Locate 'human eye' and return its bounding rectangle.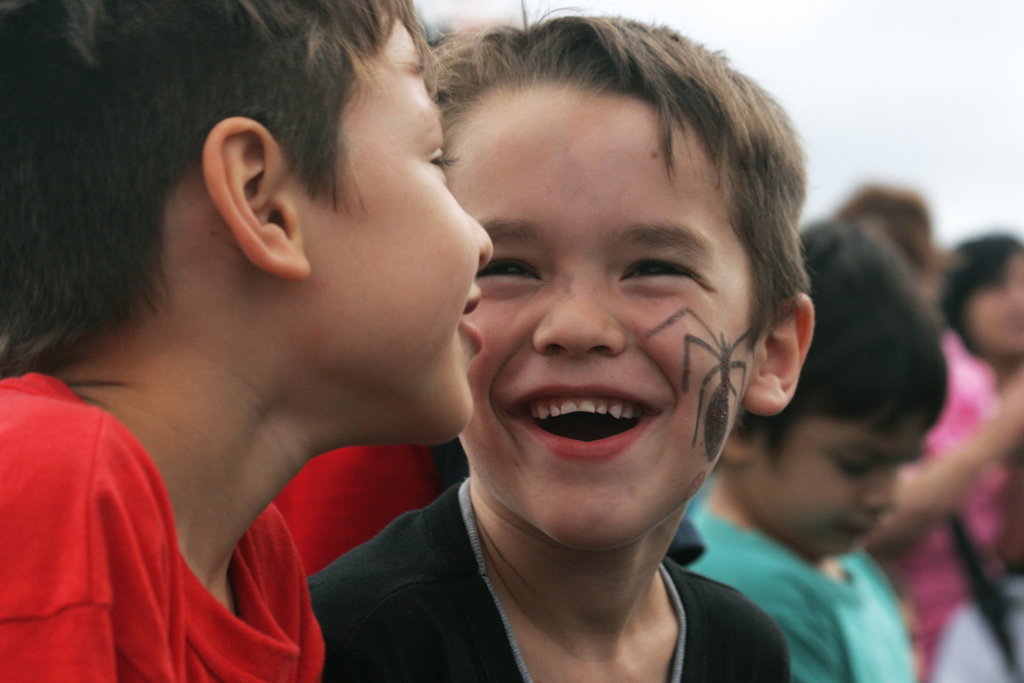
<bbox>424, 133, 458, 186</bbox>.
